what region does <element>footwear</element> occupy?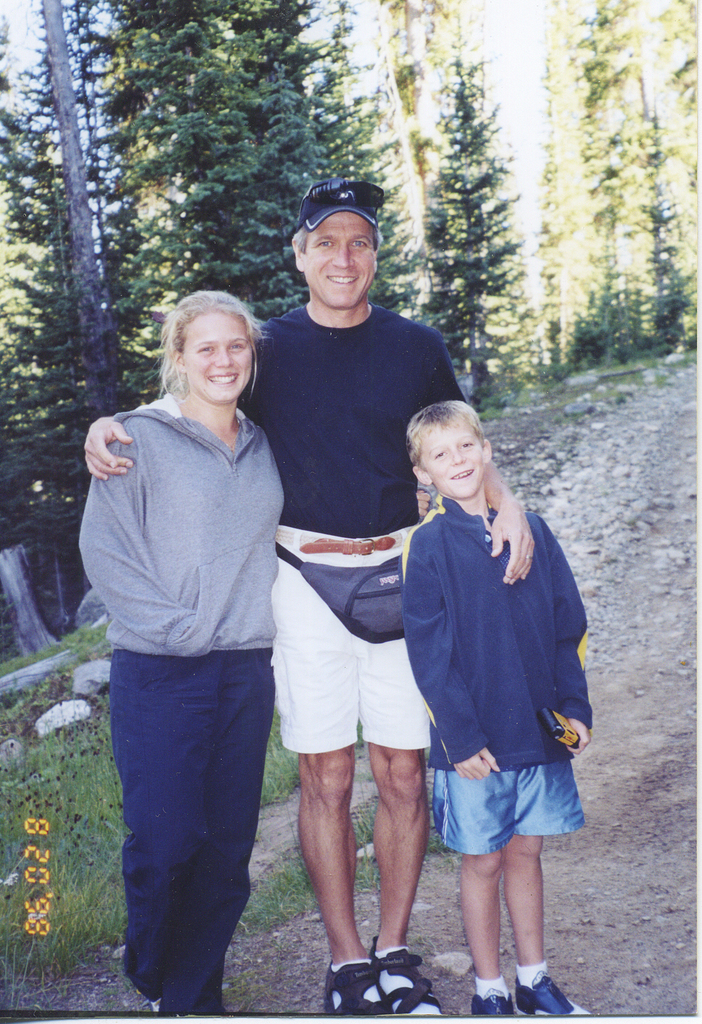
l=316, t=955, r=386, b=1023.
